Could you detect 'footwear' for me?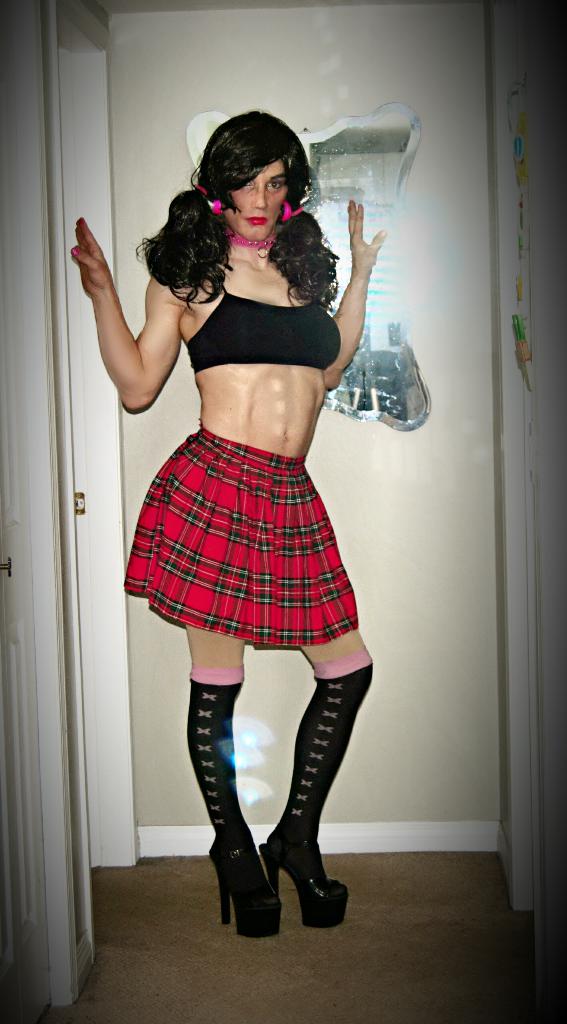
Detection result: bbox=(184, 678, 373, 939).
